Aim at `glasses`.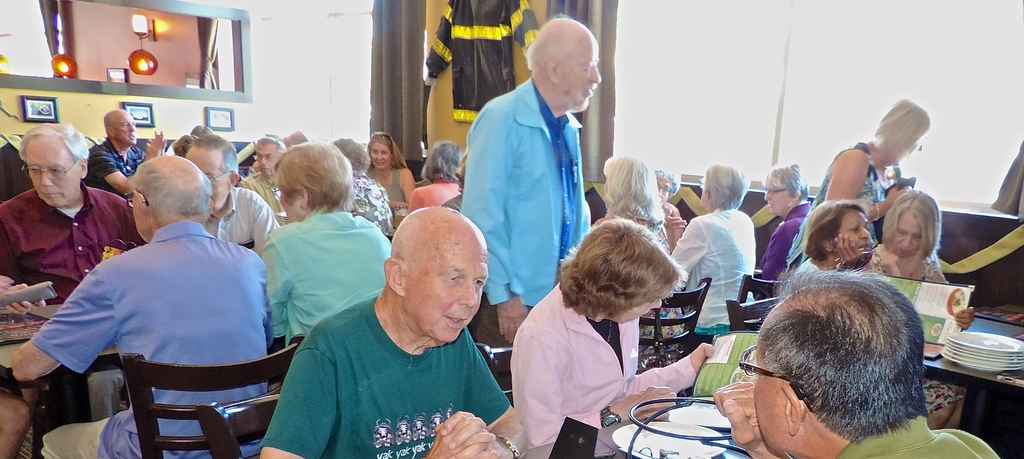
Aimed at l=206, t=173, r=228, b=184.
